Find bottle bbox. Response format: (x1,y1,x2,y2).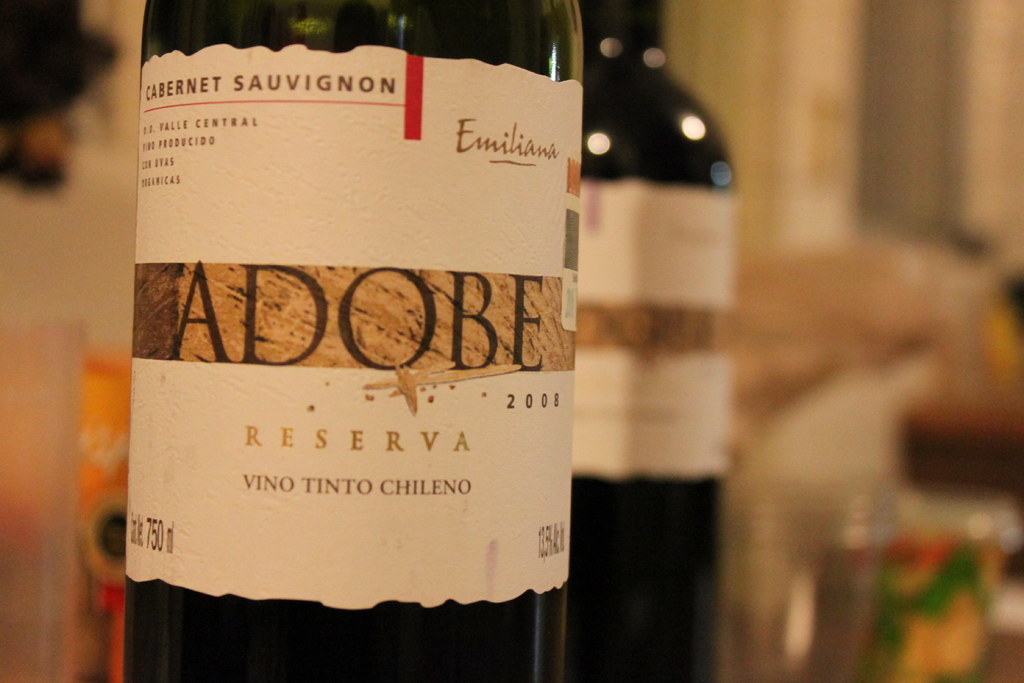
(122,0,584,682).
